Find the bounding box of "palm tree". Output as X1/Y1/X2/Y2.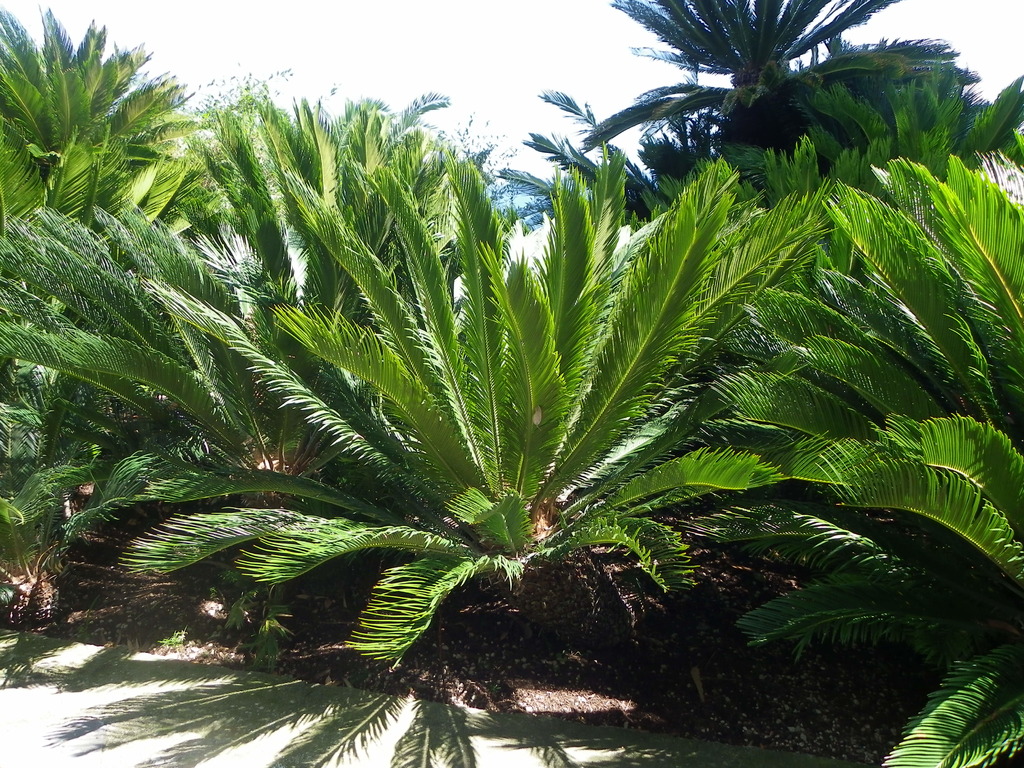
19/271/297/580.
